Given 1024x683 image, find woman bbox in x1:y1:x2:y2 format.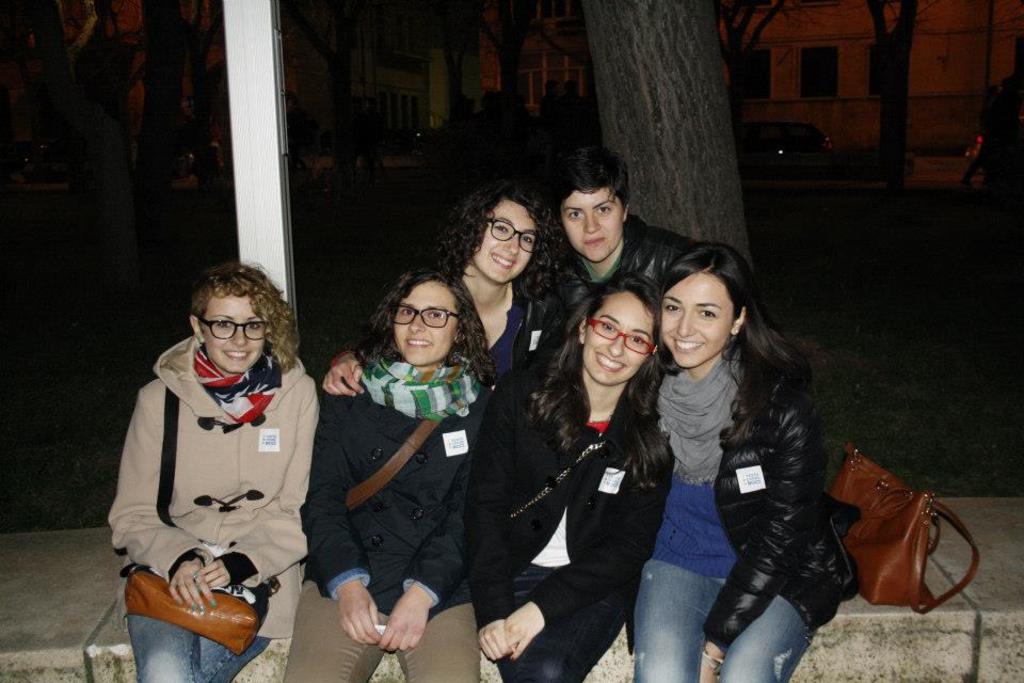
478:280:666:682.
